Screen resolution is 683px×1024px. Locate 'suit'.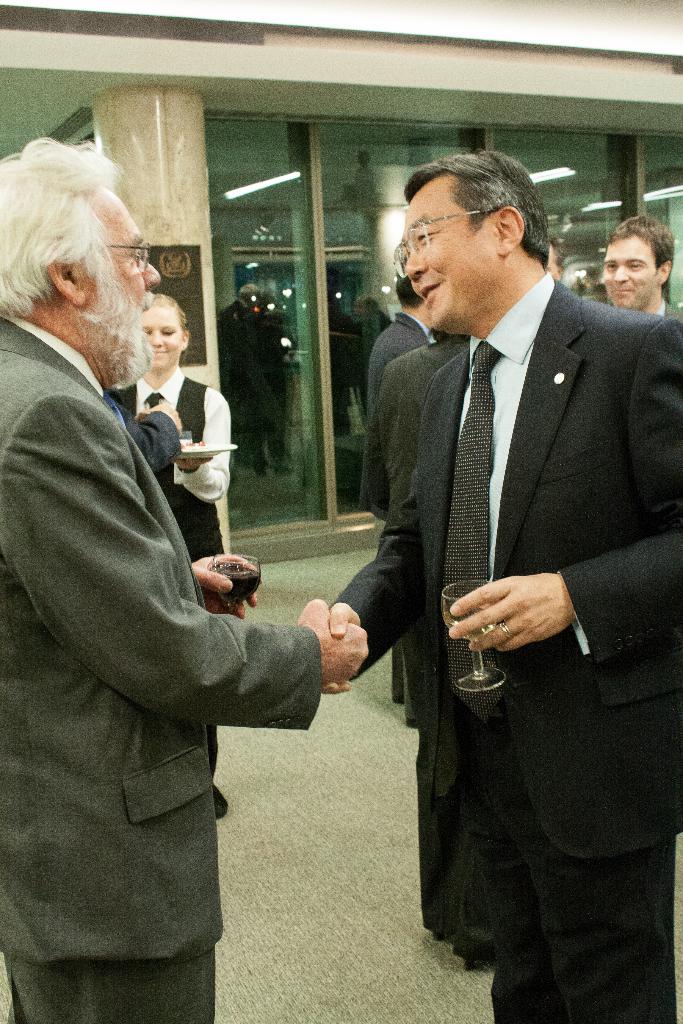
(0,308,324,1023).
